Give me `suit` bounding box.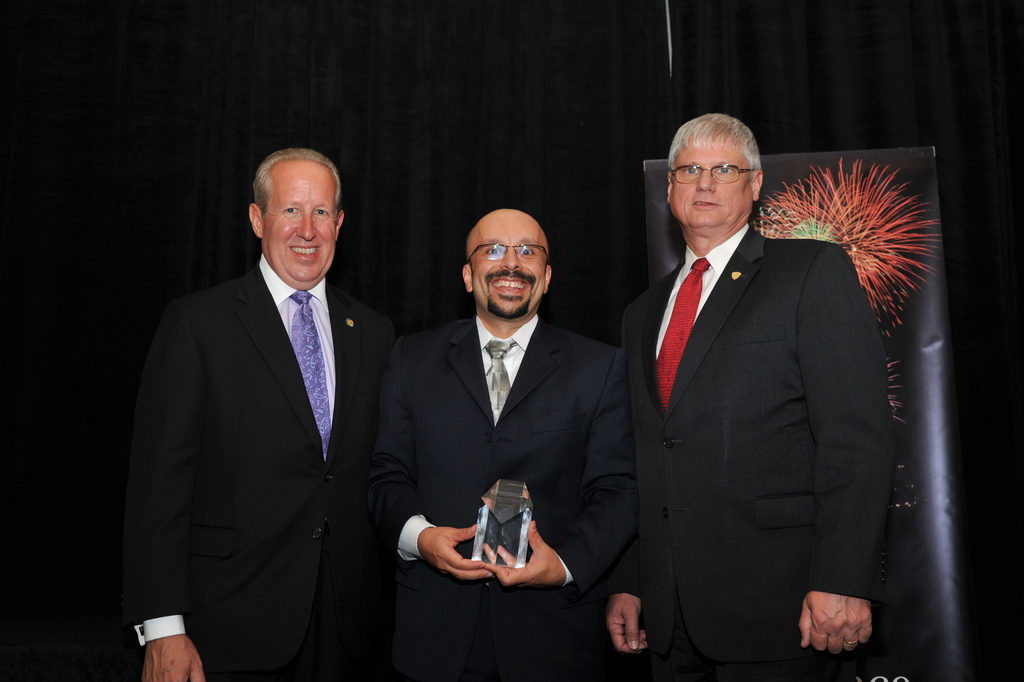
crop(368, 317, 638, 681).
